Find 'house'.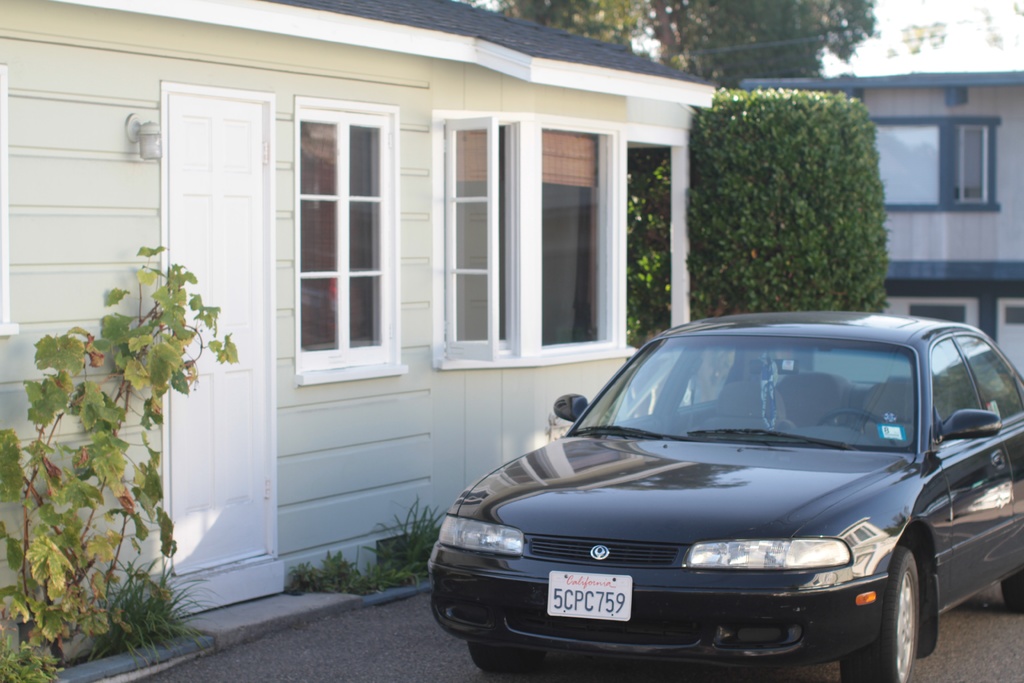
[766,74,1023,399].
